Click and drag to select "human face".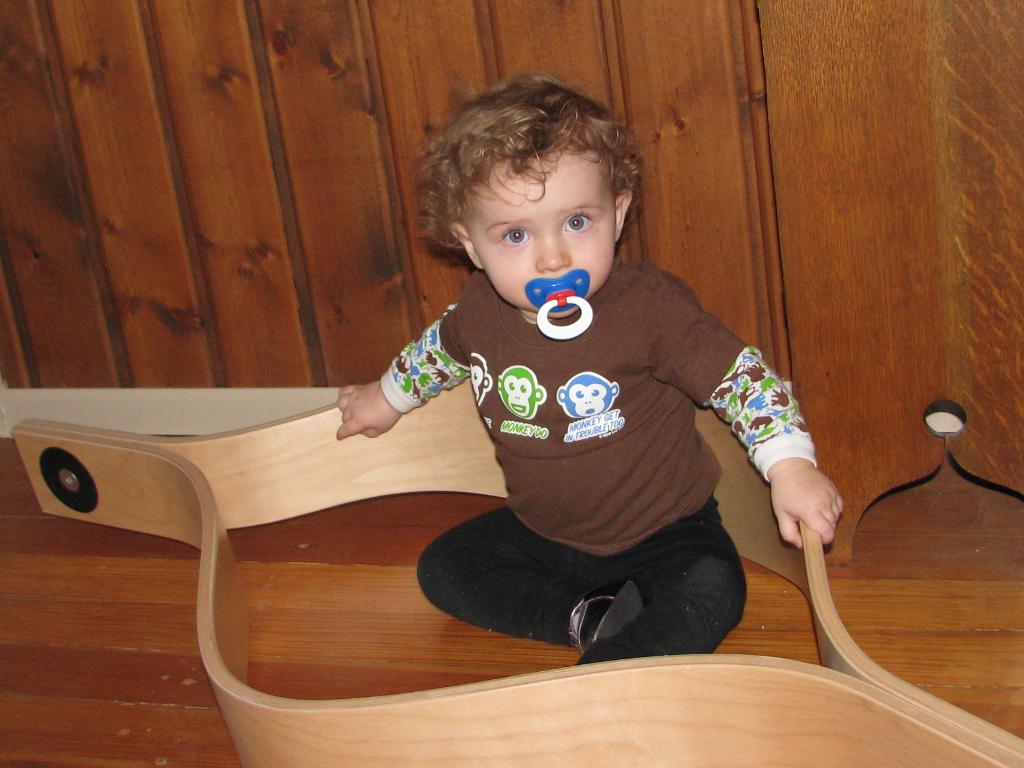
Selection: left=464, top=154, right=620, bottom=317.
